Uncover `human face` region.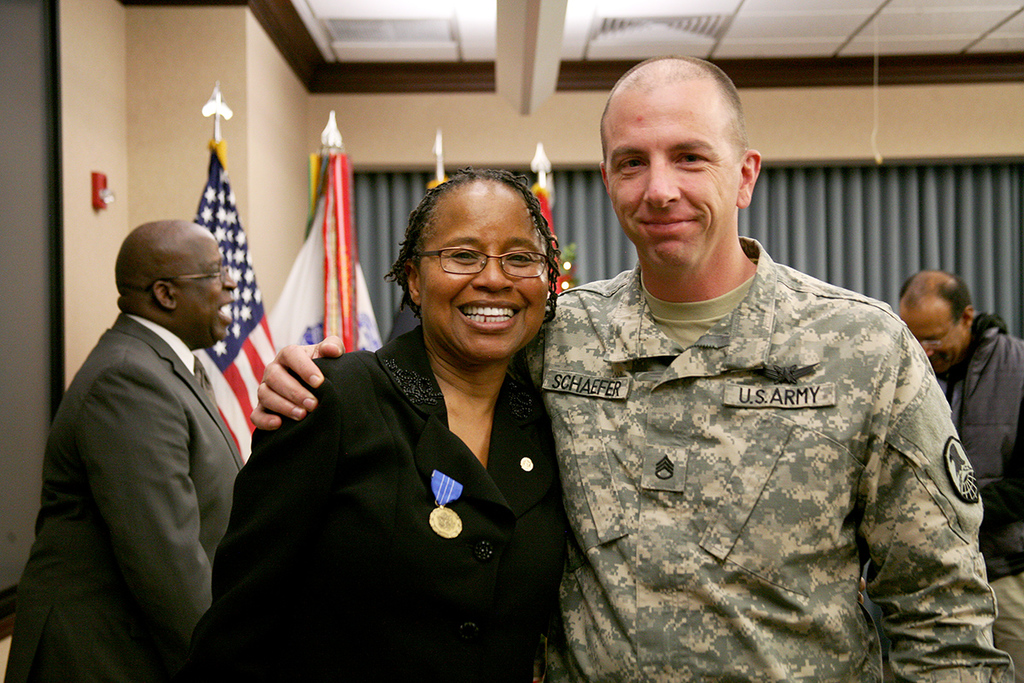
Uncovered: bbox=[603, 87, 740, 269].
